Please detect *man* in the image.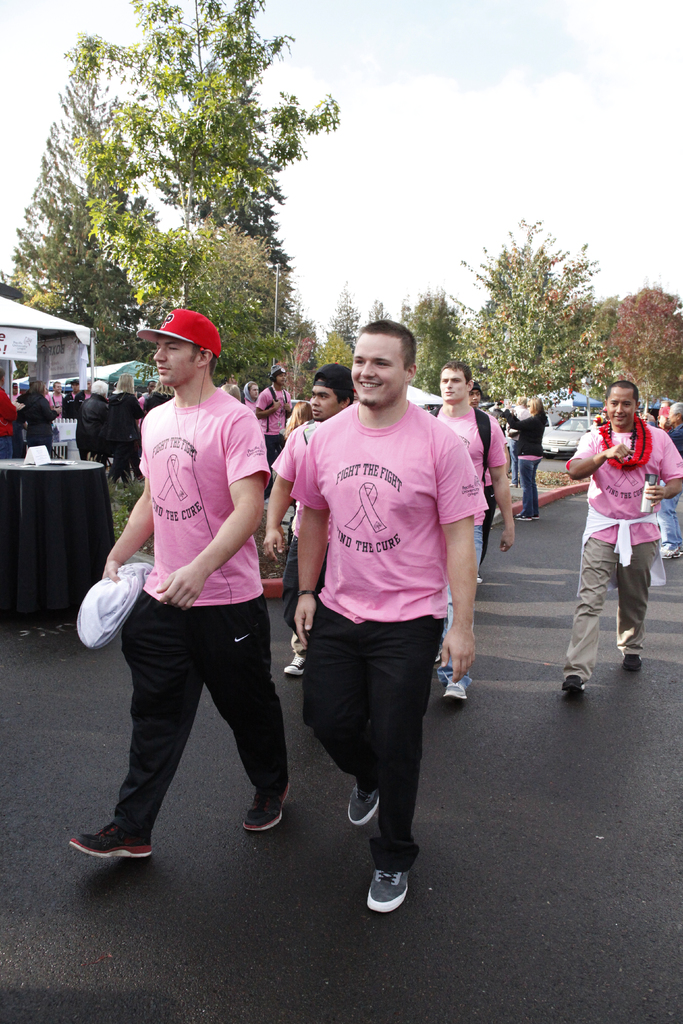
{"x1": 271, "y1": 318, "x2": 494, "y2": 904}.
